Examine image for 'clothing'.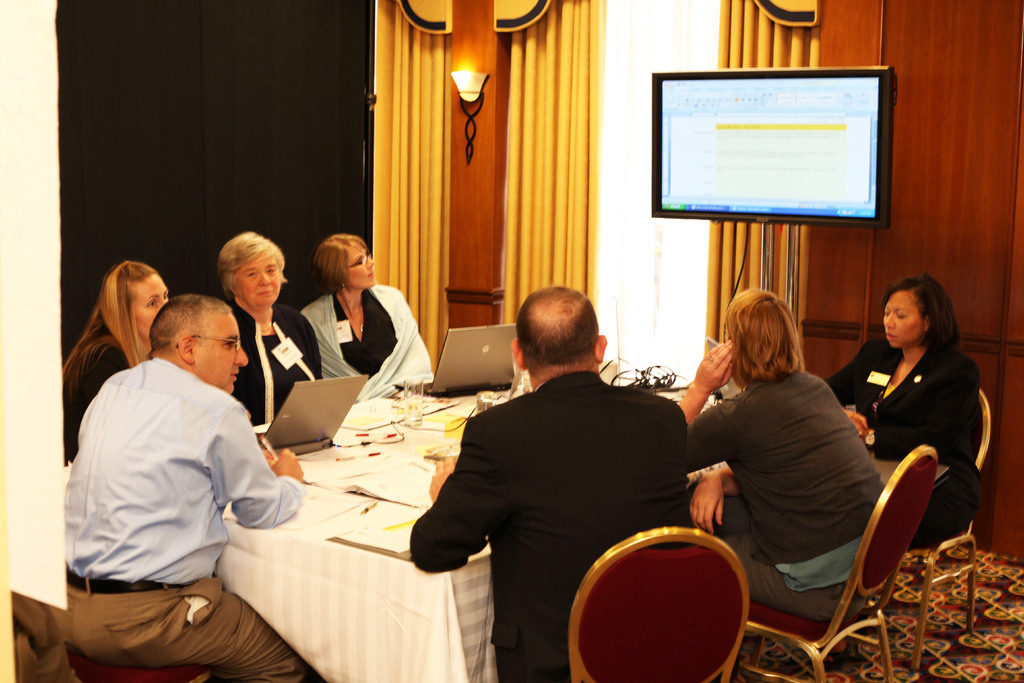
Examination result: box=[292, 275, 445, 402].
